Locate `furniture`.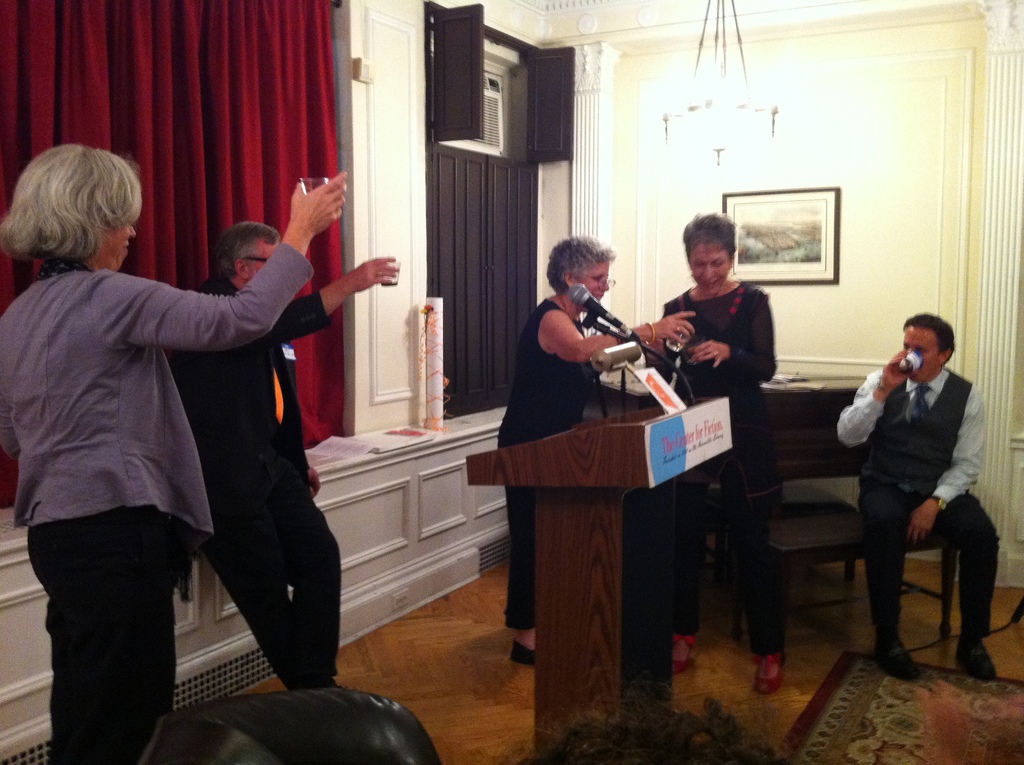
Bounding box: x1=764, y1=510, x2=875, y2=628.
